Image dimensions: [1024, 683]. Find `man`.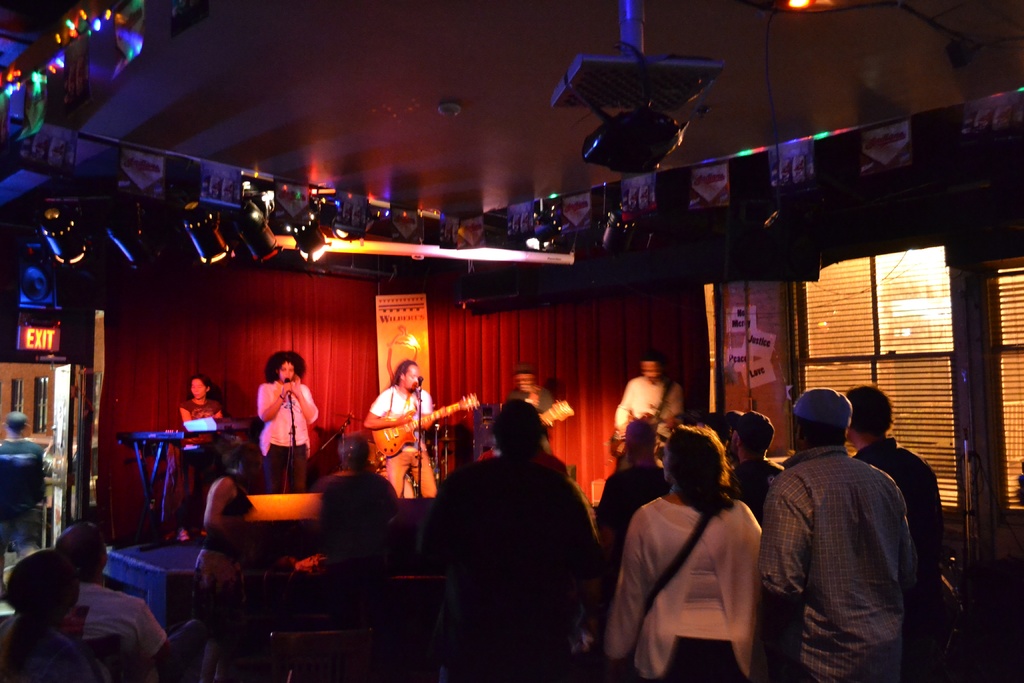
[851, 384, 937, 679].
